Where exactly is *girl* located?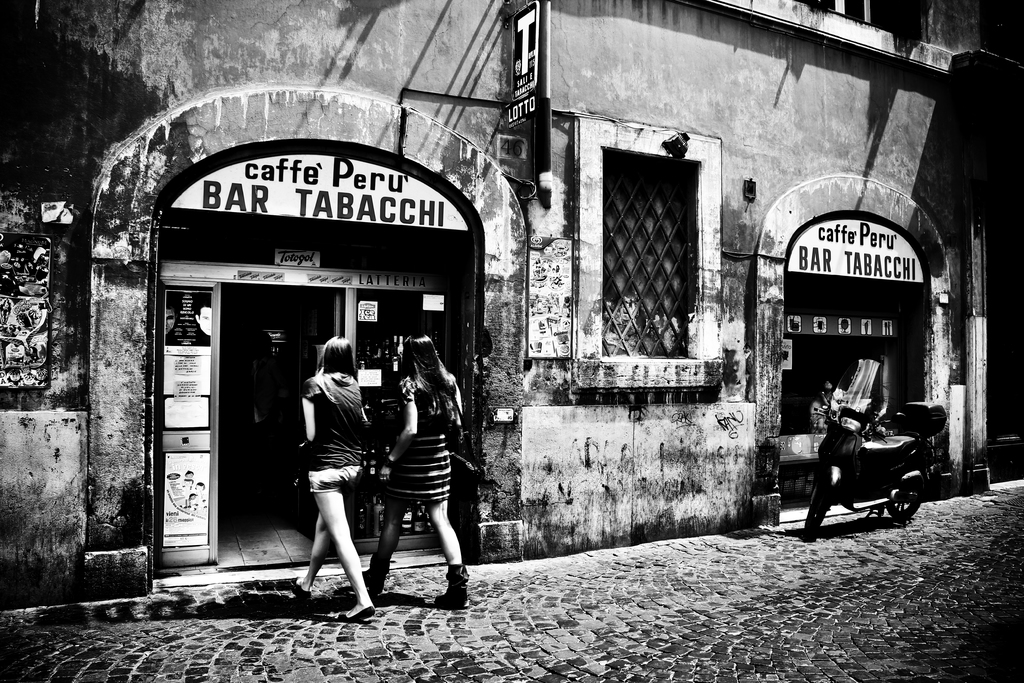
Its bounding box is rect(361, 334, 470, 607).
